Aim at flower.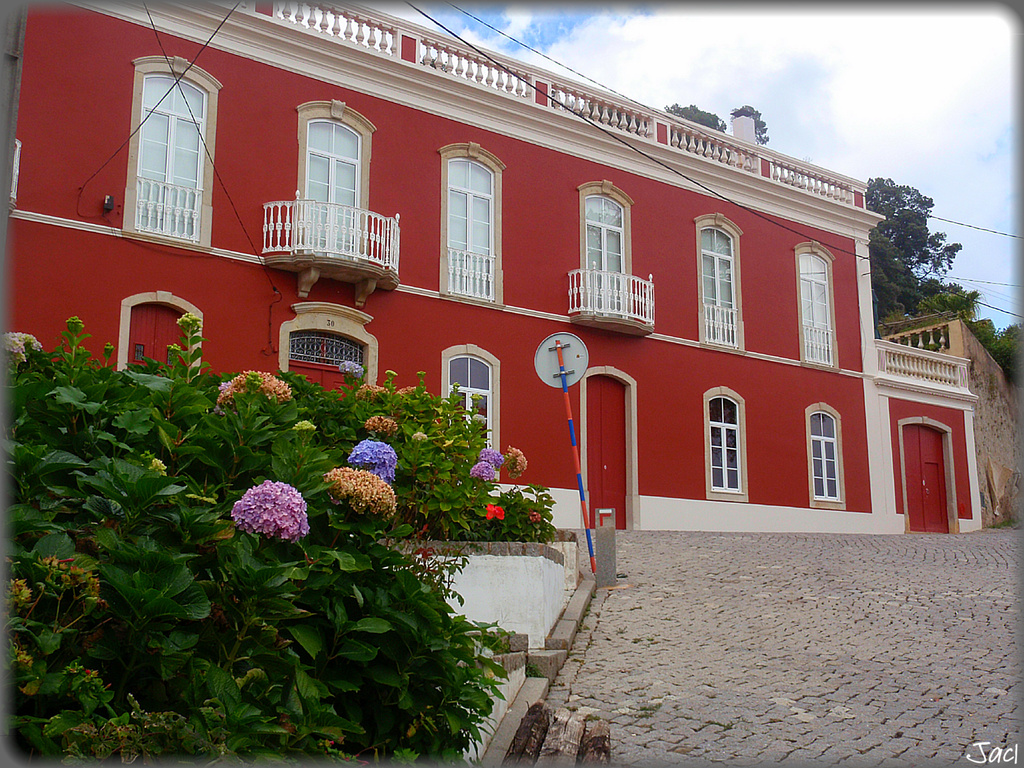
Aimed at <bbox>324, 466, 402, 525</bbox>.
